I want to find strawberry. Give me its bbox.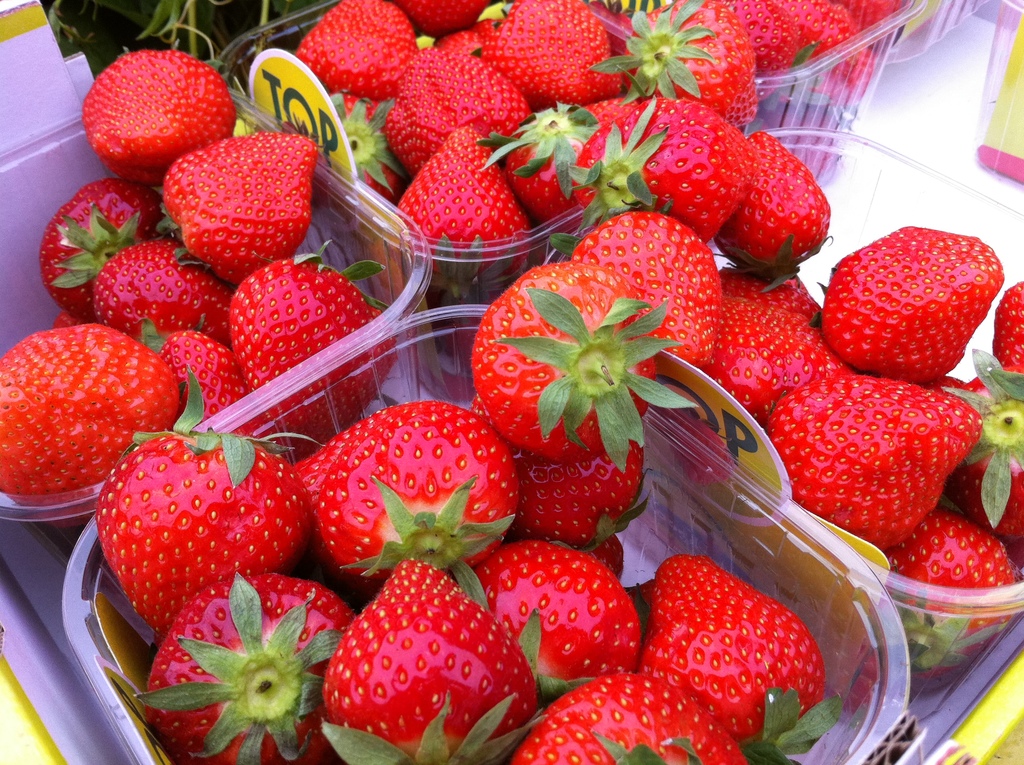
813:223:1009:383.
